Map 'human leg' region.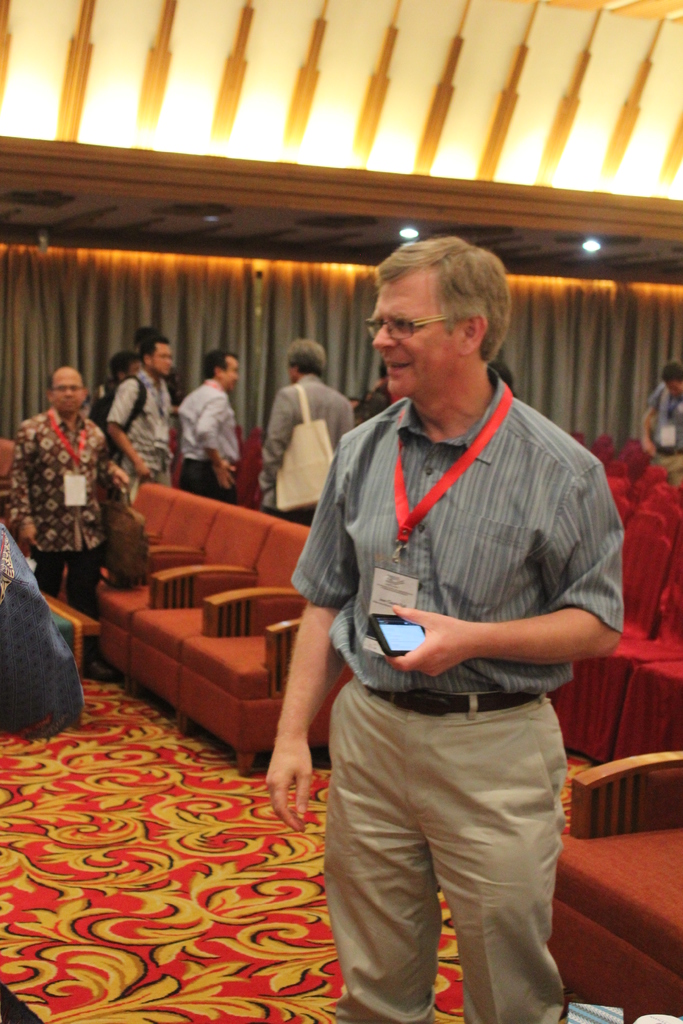
Mapped to x1=434 y1=700 x2=565 y2=1017.
